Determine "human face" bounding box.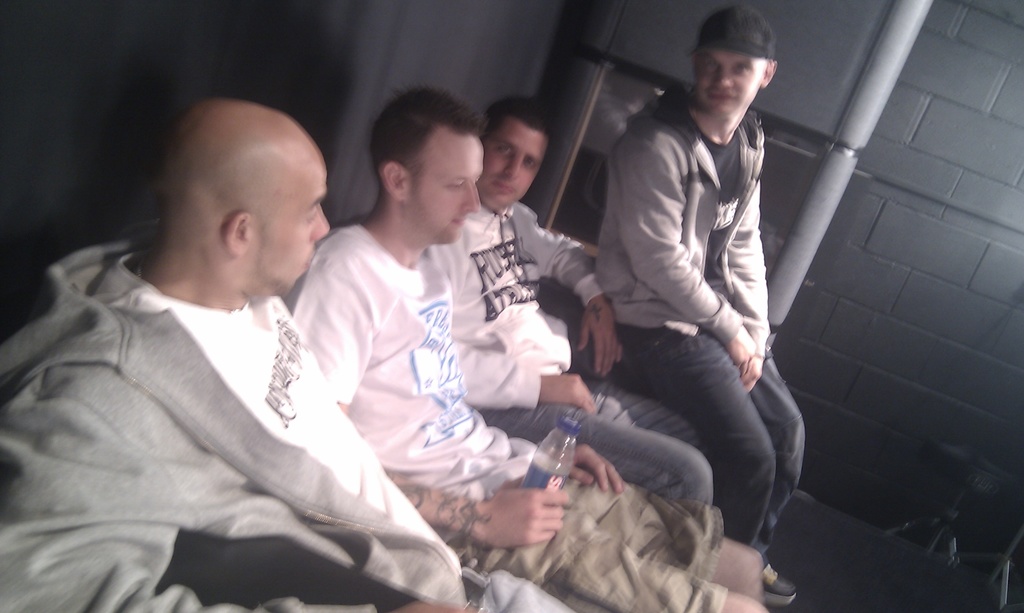
Determined: (404, 133, 482, 241).
